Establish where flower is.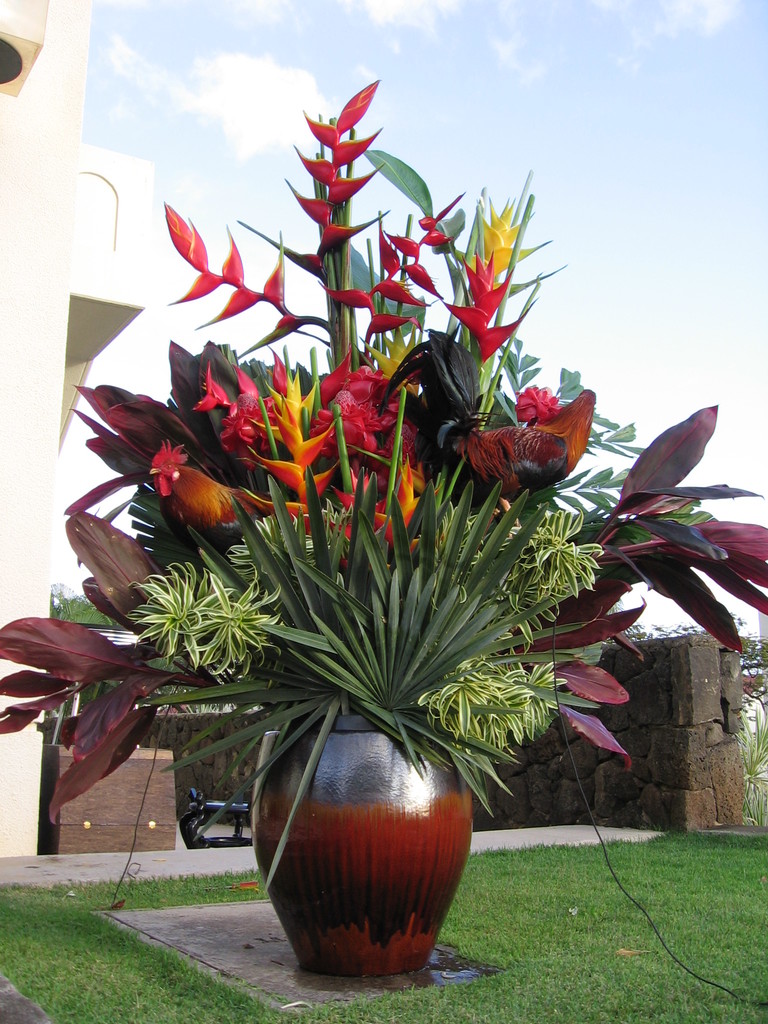
Established at {"left": 224, "top": 70, "right": 394, "bottom": 292}.
